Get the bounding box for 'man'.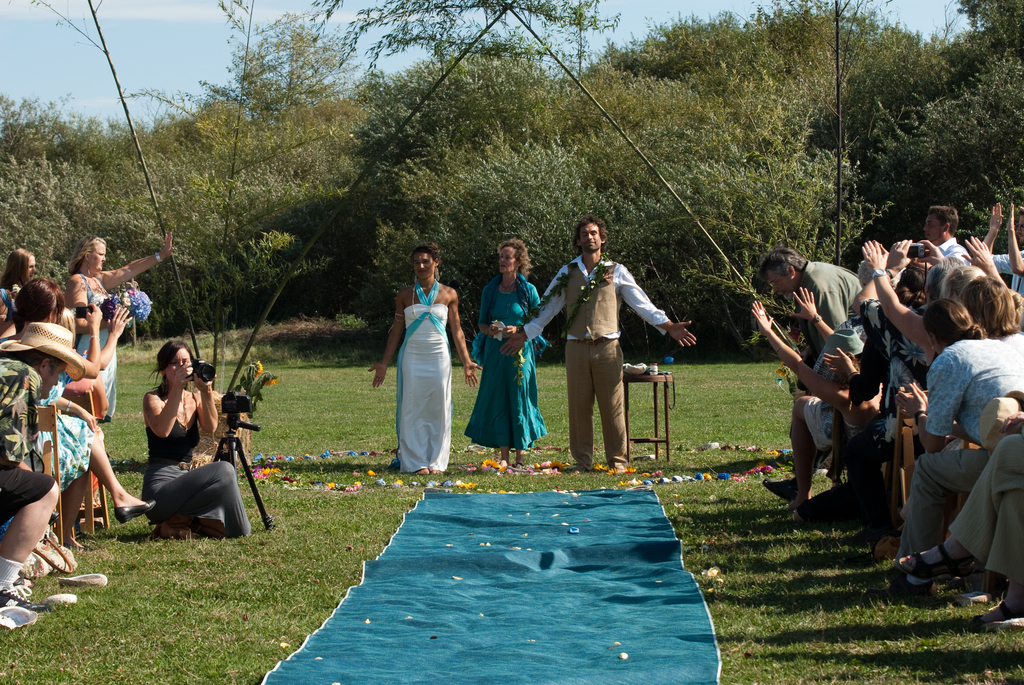
BBox(754, 243, 866, 363).
